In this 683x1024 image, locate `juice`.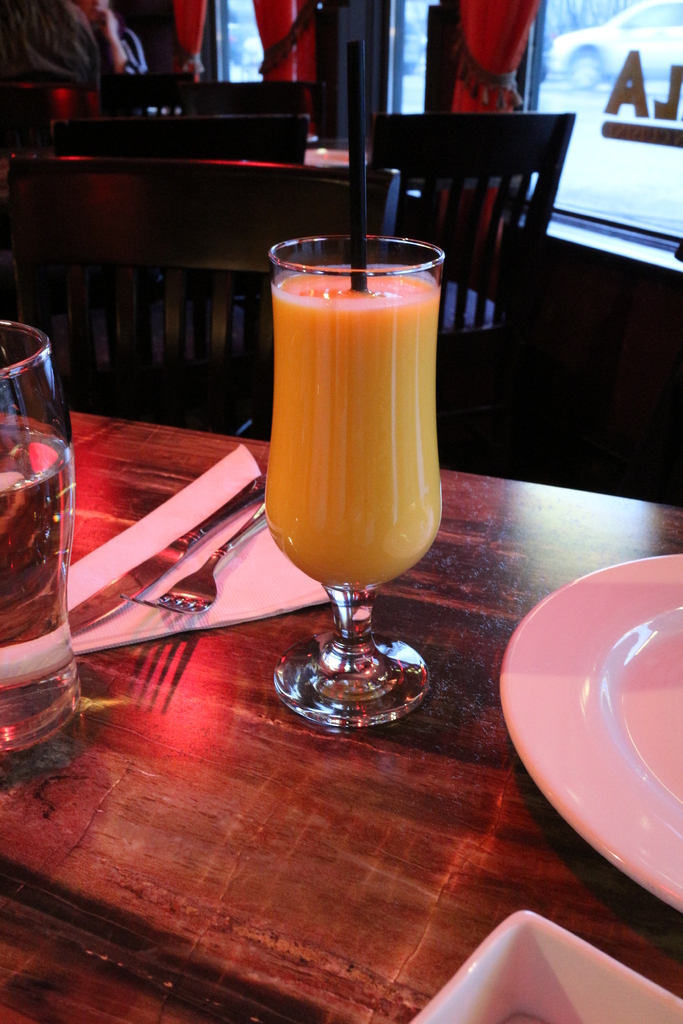
Bounding box: <box>263,234,441,651</box>.
